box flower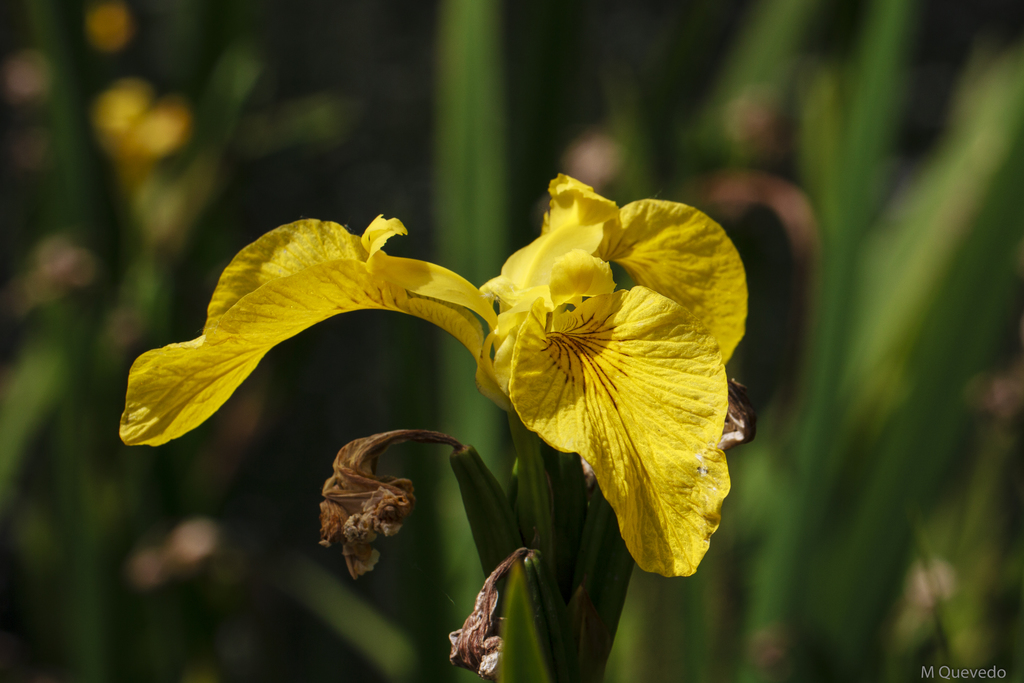
{"left": 96, "top": 75, "right": 187, "bottom": 199}
